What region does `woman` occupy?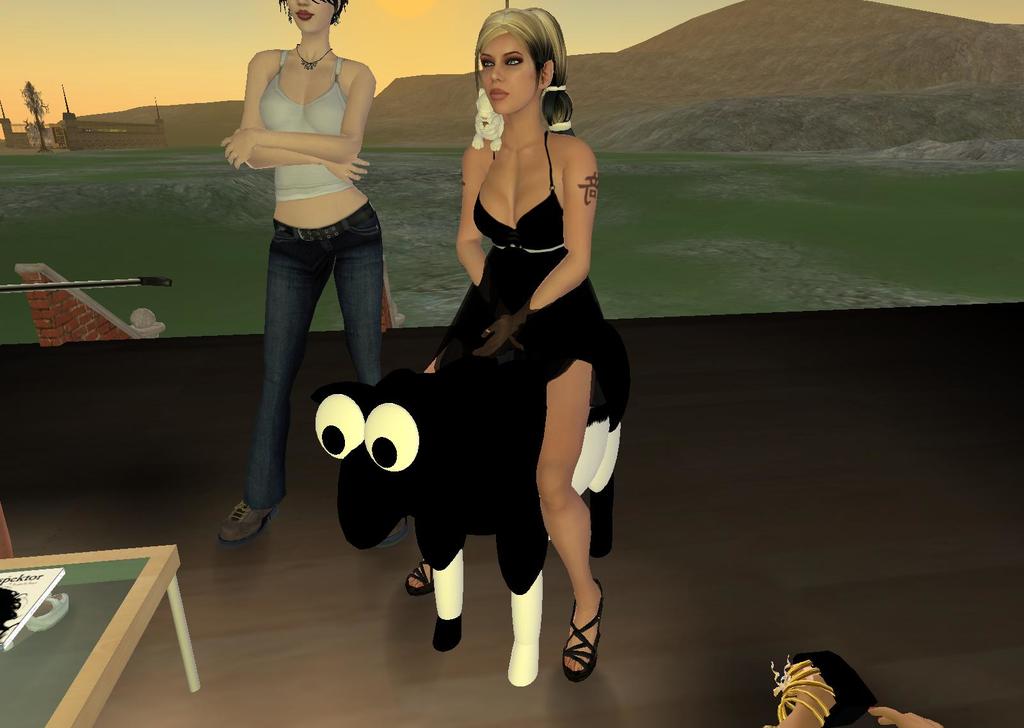
409/12/612/681.
